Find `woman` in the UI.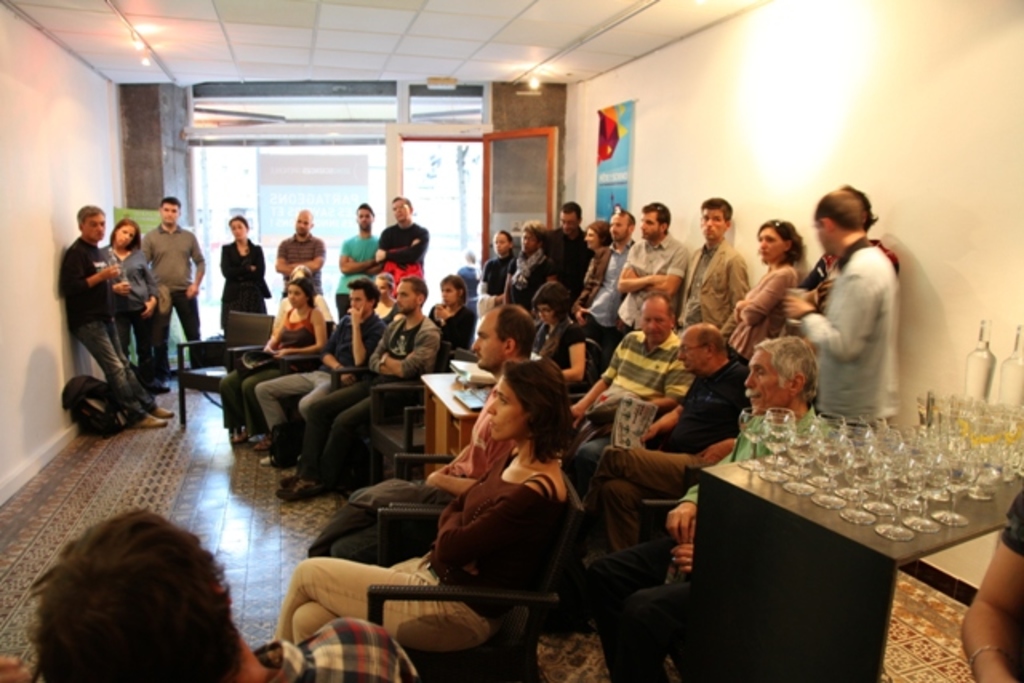
UI element at pyautogui.locateOnScreen(275, 358, 574, 649).
